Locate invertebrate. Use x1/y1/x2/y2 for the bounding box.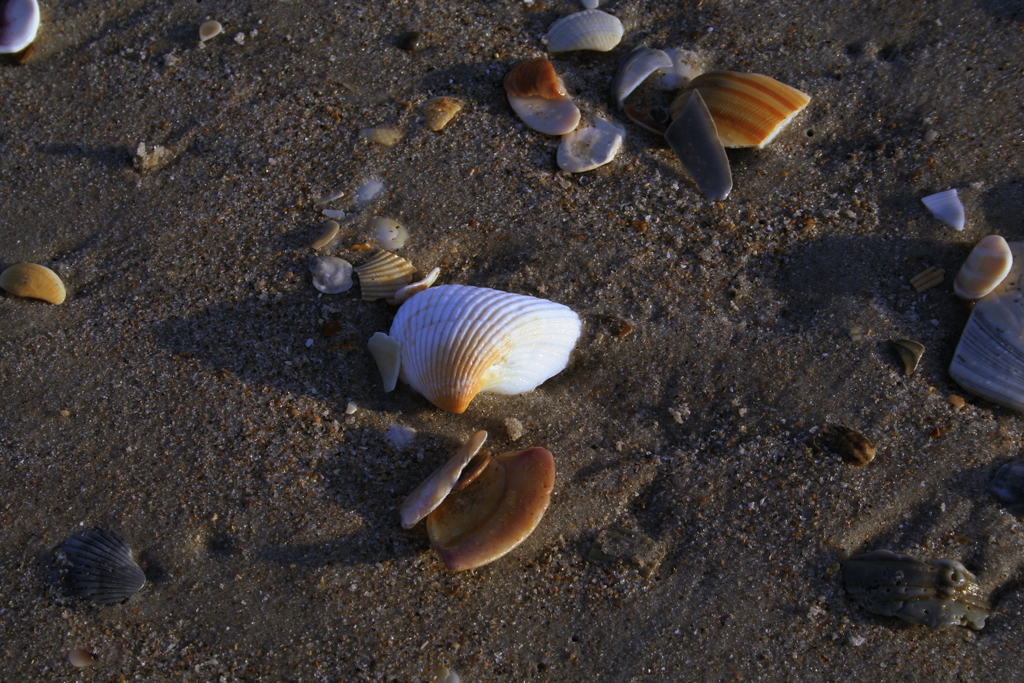
616/43/715/131.
